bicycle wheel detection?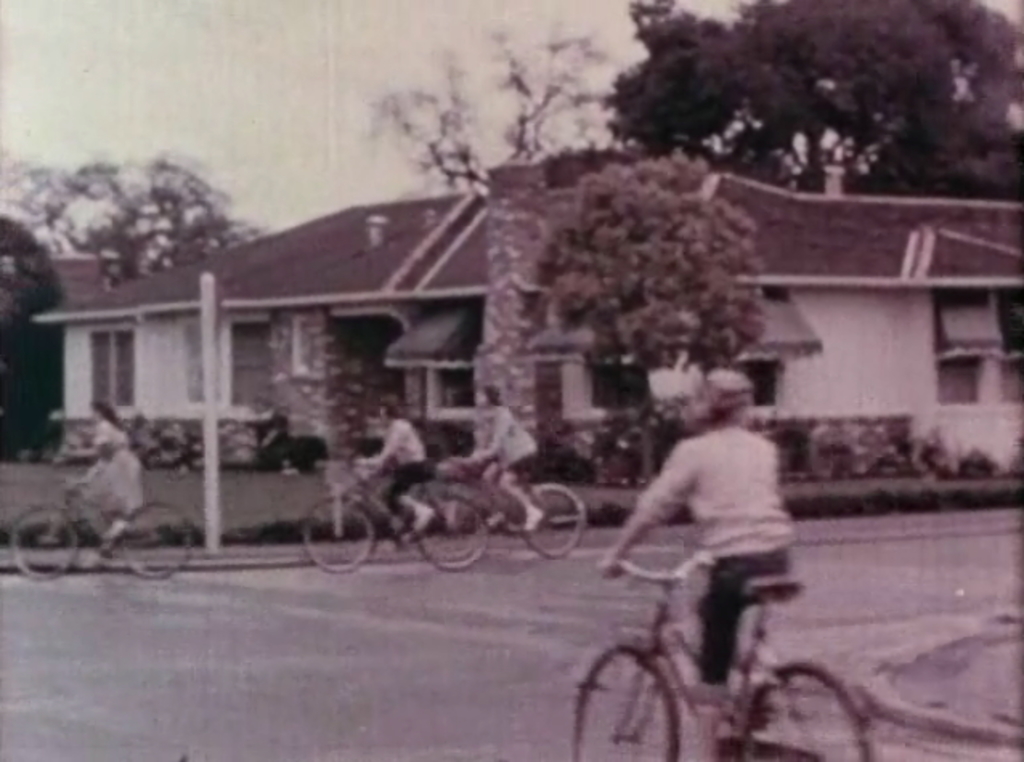
crop(738, 659, 872, 760)
